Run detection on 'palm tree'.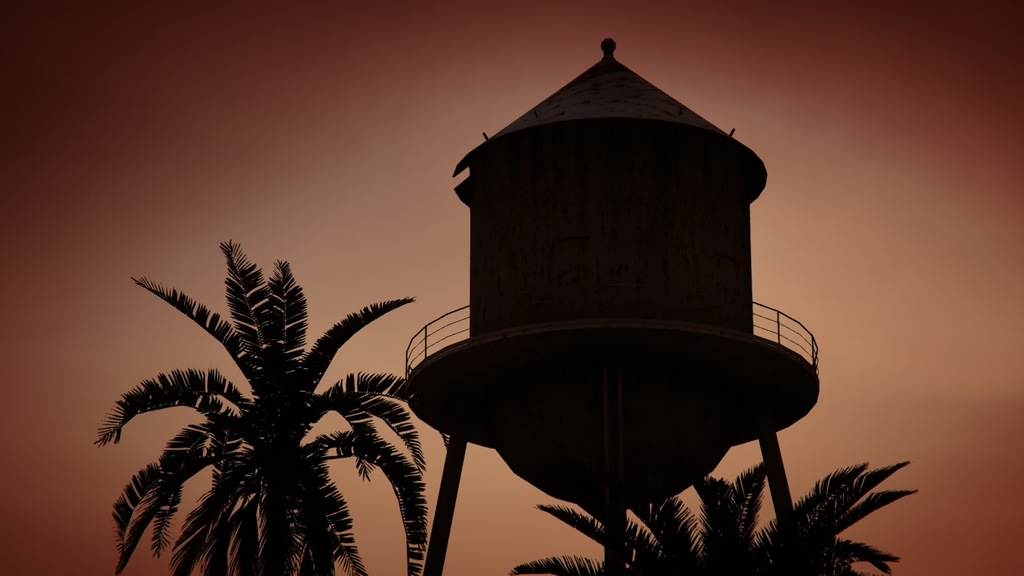
Result: locate(510, 461, 922, 575).
